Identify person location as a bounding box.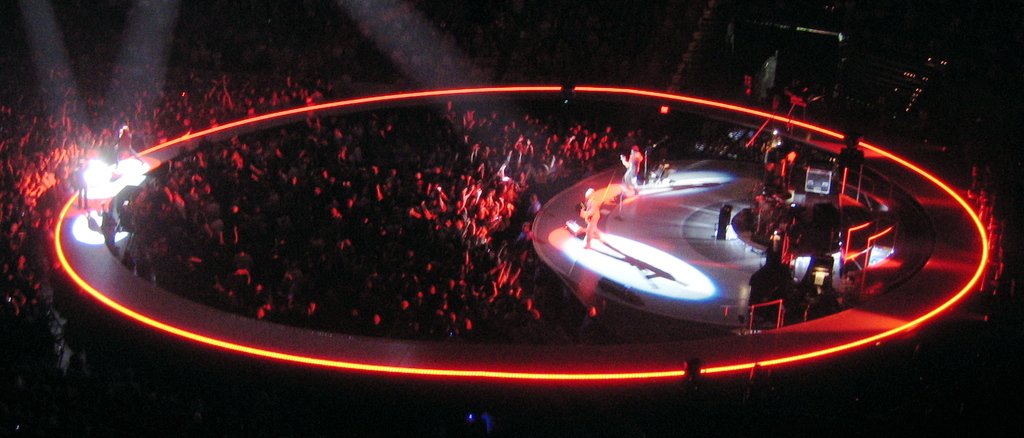
box(618, 146, 647, 199).
